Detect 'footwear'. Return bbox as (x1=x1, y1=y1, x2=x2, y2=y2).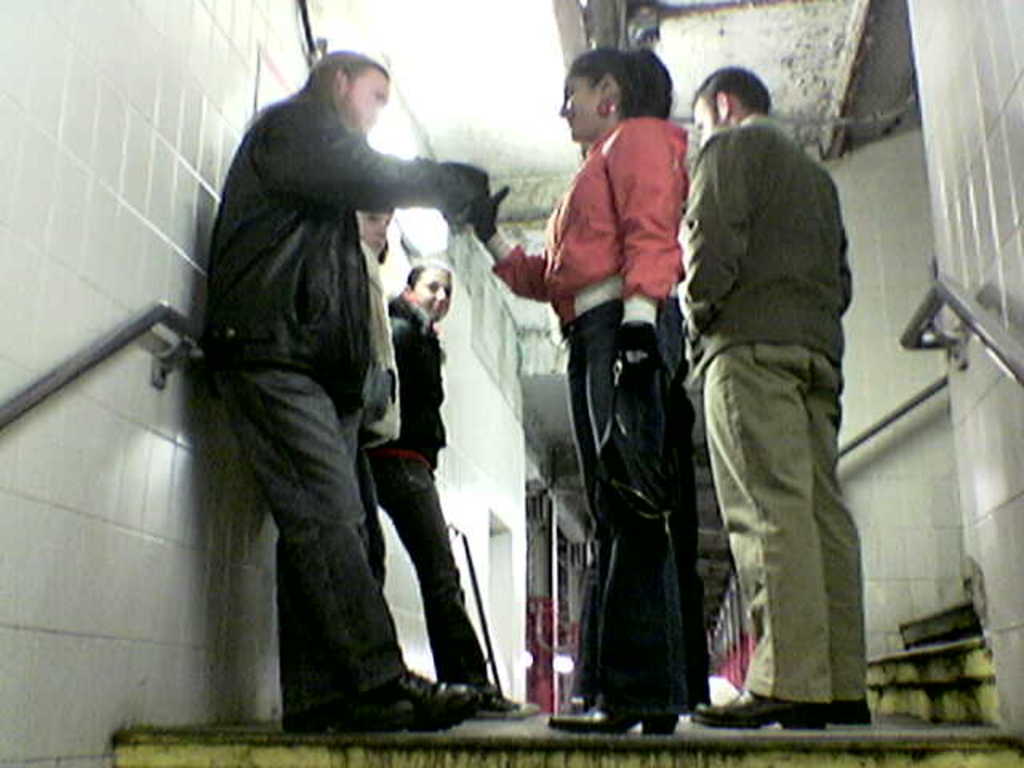
(x1=466, y1=685, x2=536, y2=723).
